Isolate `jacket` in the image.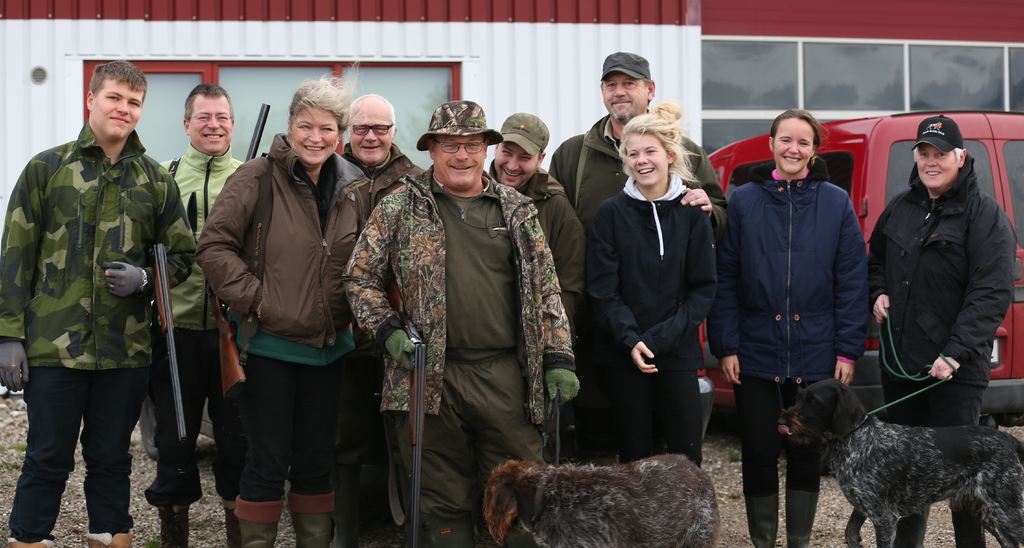
Isolated region: 196:131:372:350.
